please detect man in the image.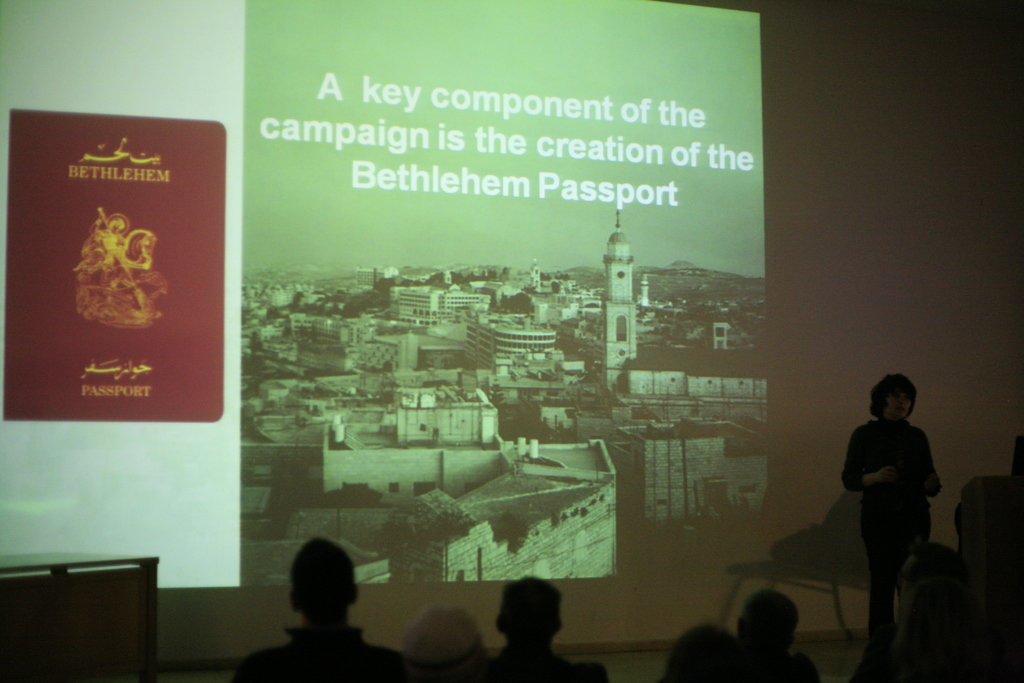
x1=488 y1=582 x2=612 y2=682.
